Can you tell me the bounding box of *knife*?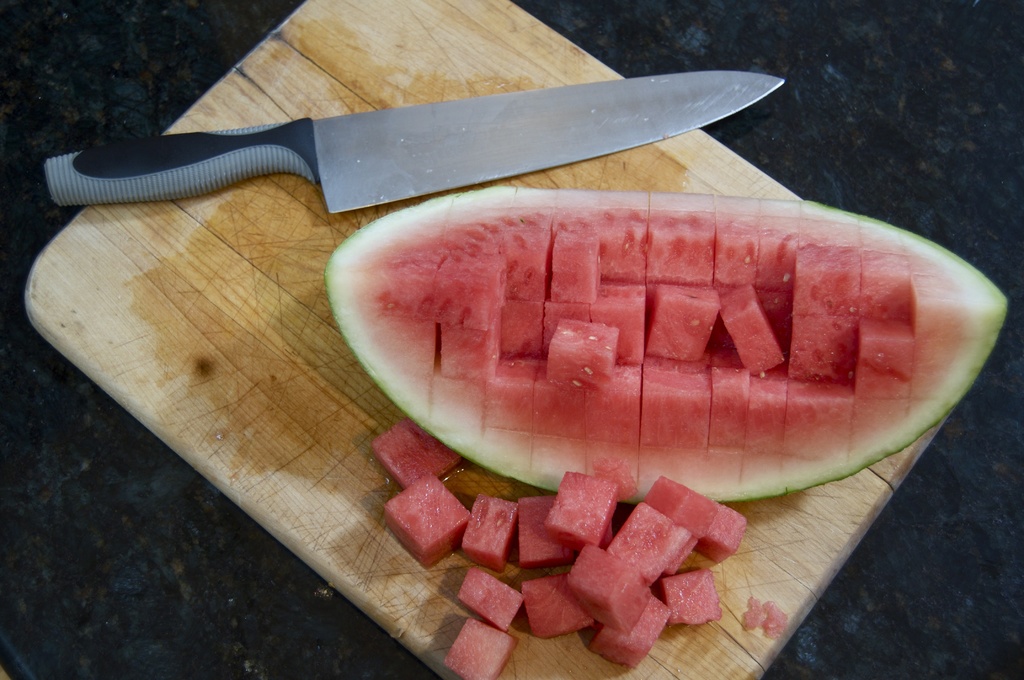
crop(36, 76, 786, 222).
